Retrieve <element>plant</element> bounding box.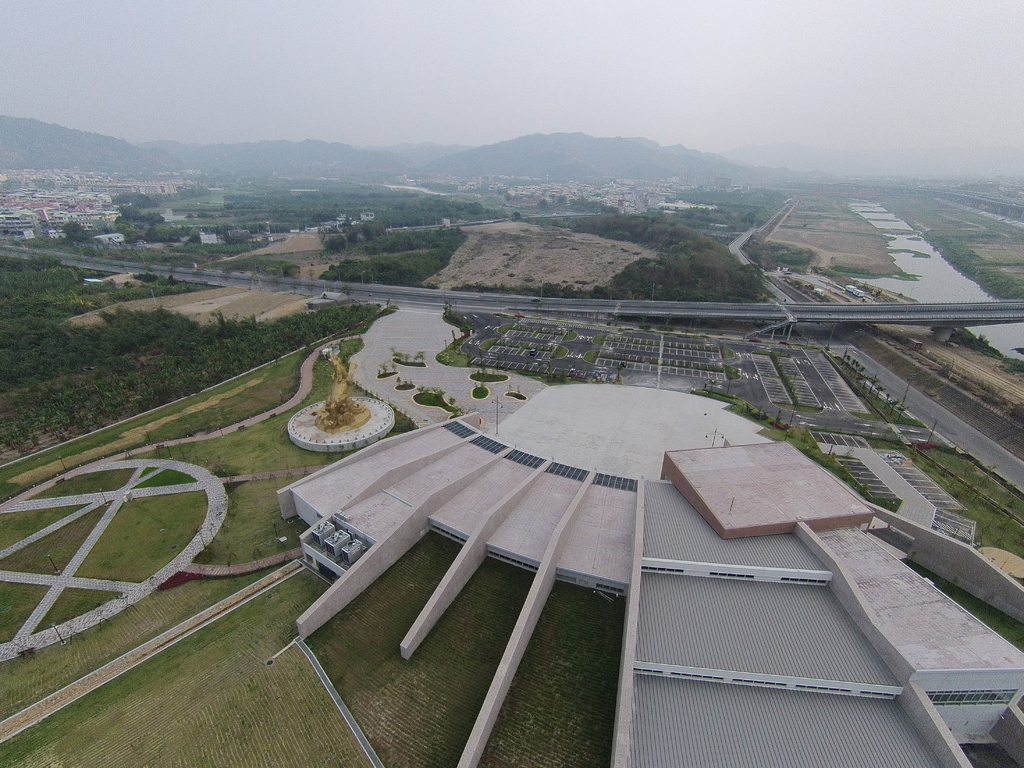
Bounding box: 690,380,899,515.
